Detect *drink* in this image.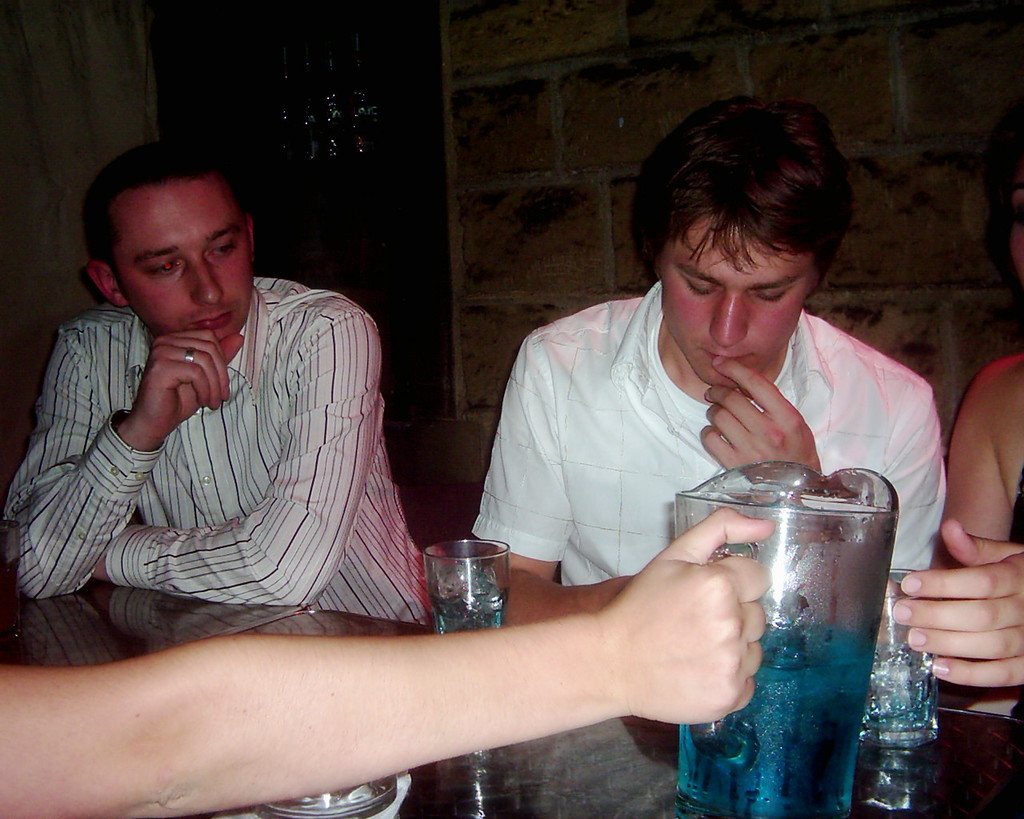
Detection: (673, 621, 877, 818).
